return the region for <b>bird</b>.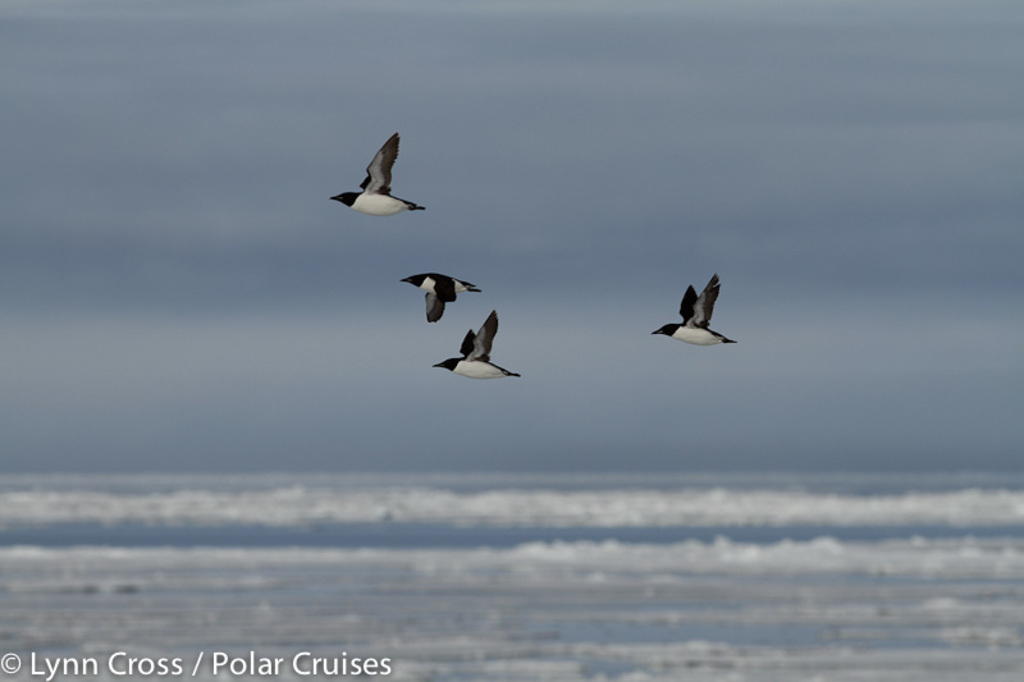
<bbox>426, 308, 521, 379</bbox>.
